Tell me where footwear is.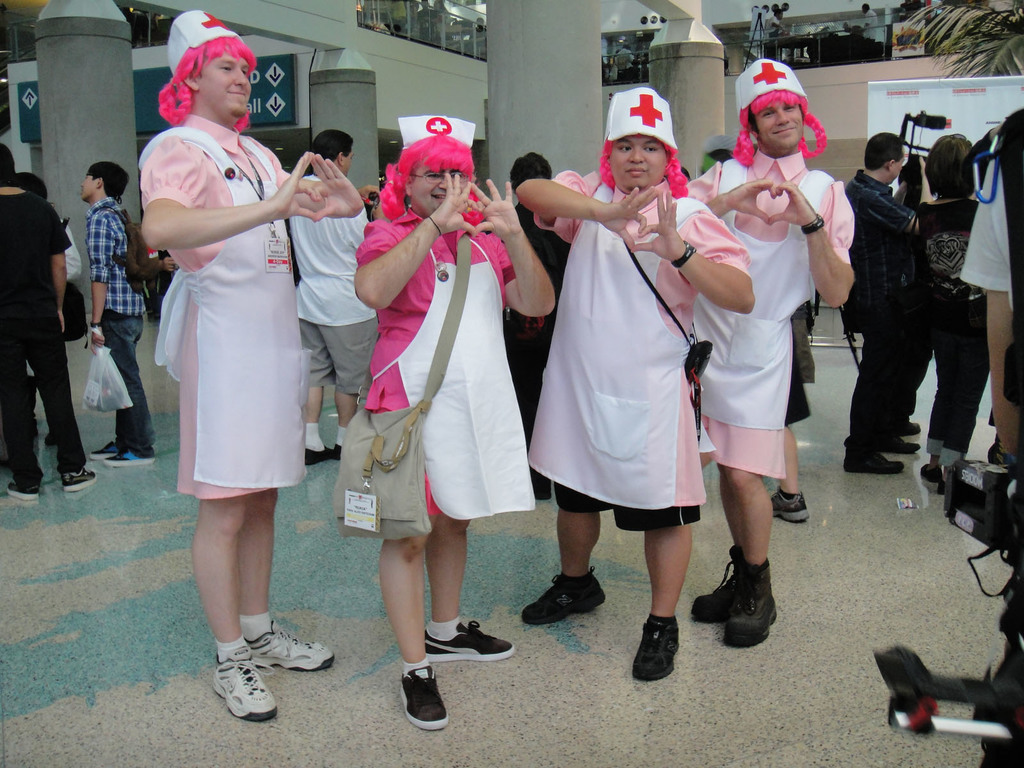
footwear is at l=332, t=445, r=341, b=458.
